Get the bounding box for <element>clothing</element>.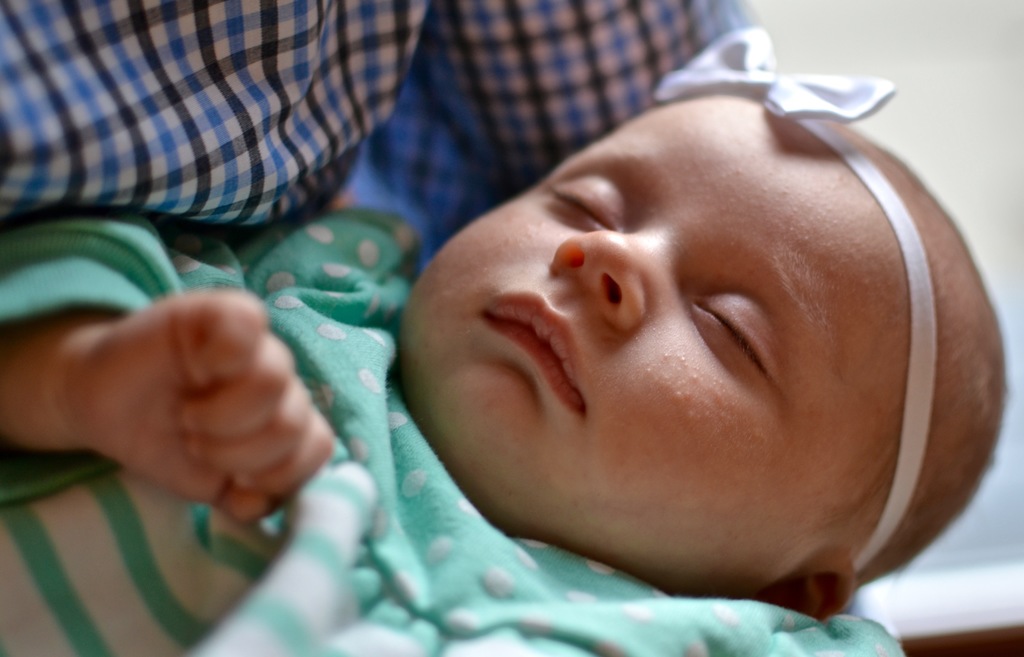
(x1=0, y1=0, x2=750, y2=263).
